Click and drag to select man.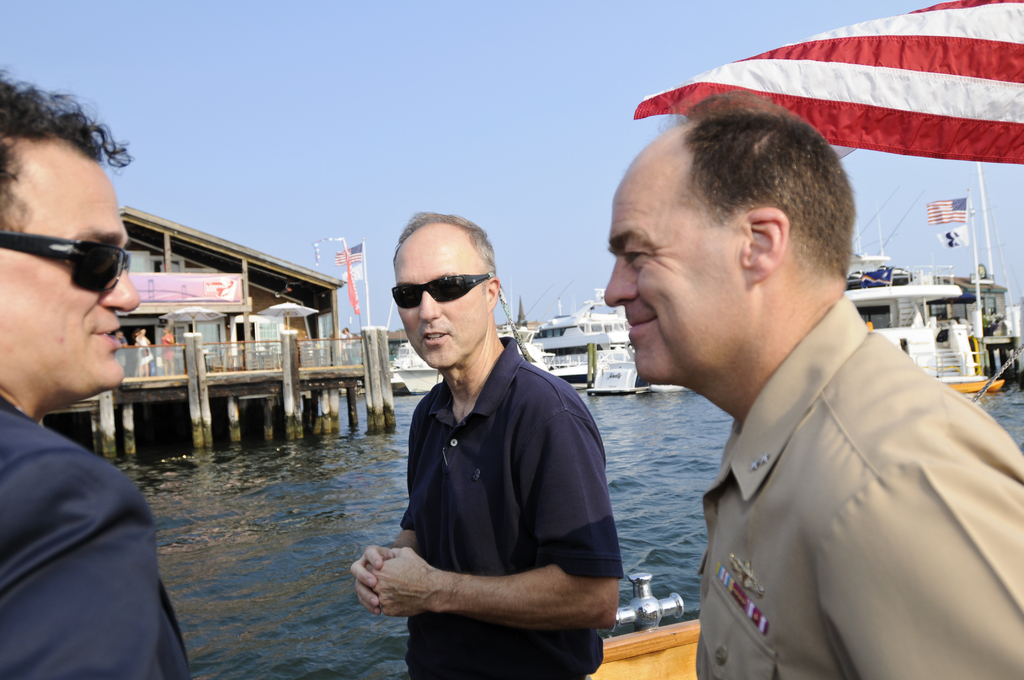
Selection: [599, 92, 1023, 679].
